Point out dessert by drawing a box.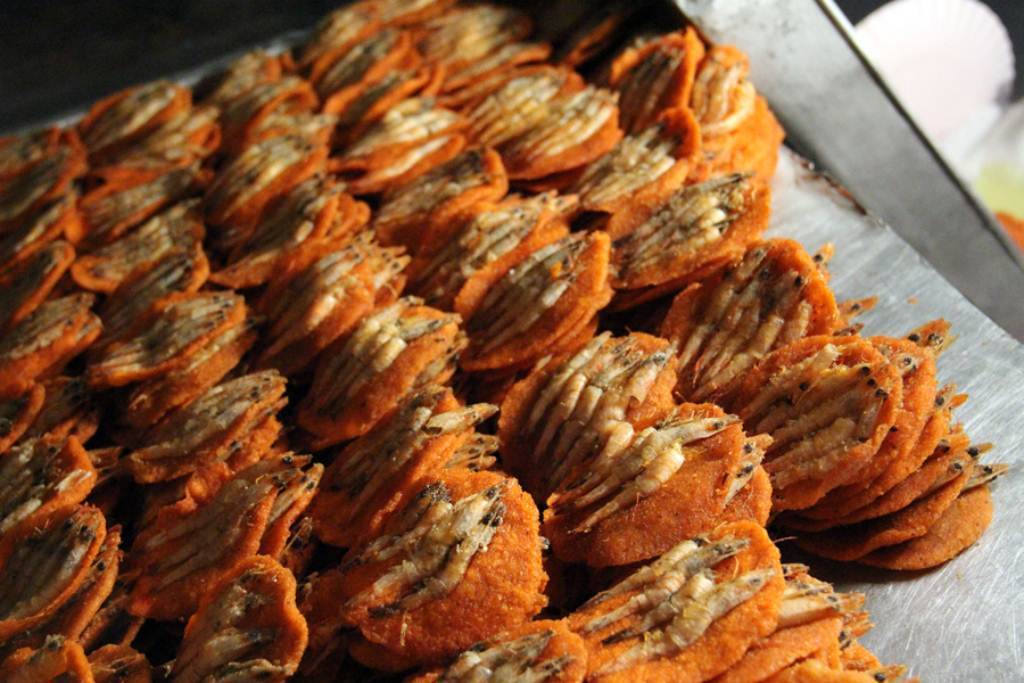
detection(92, 276, 256, 396).
